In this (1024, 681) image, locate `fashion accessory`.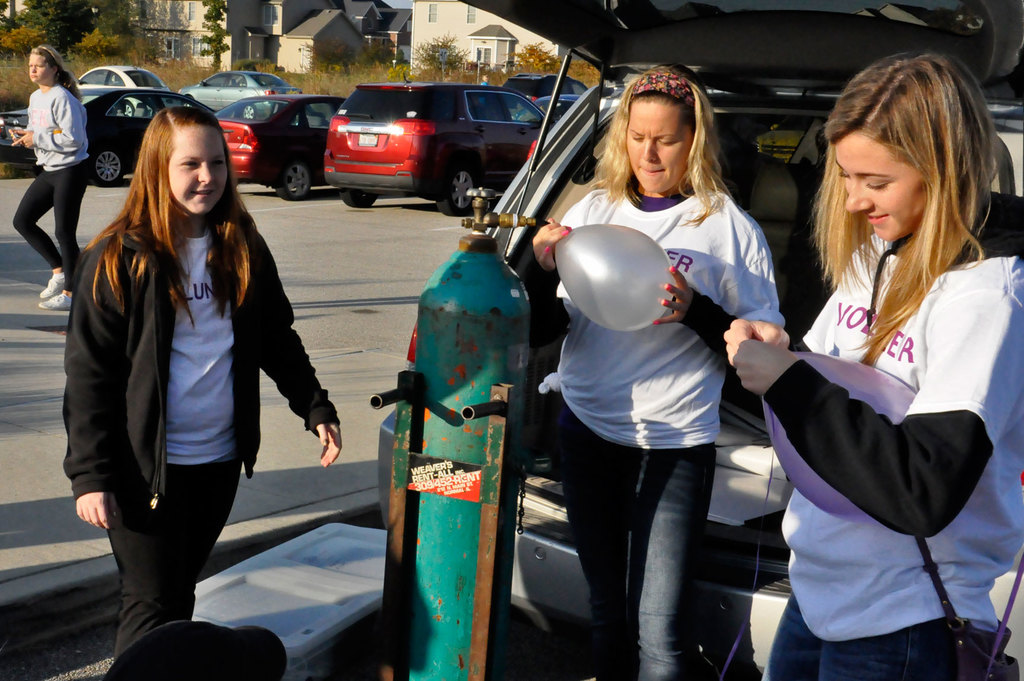
Bounding box: [left=668, top=281, right=673, bottom=290].
